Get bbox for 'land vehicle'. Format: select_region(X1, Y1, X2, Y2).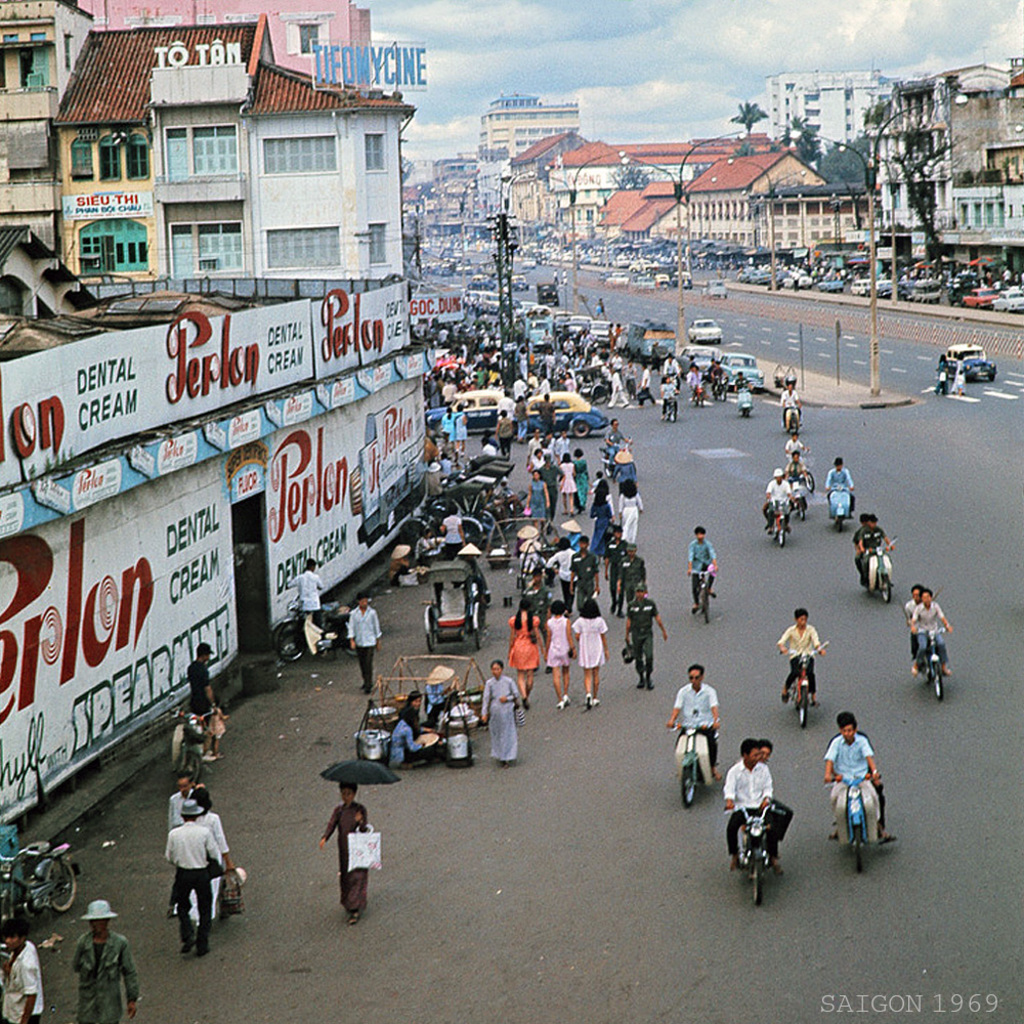
select_region(696, 381, 706, 409).
